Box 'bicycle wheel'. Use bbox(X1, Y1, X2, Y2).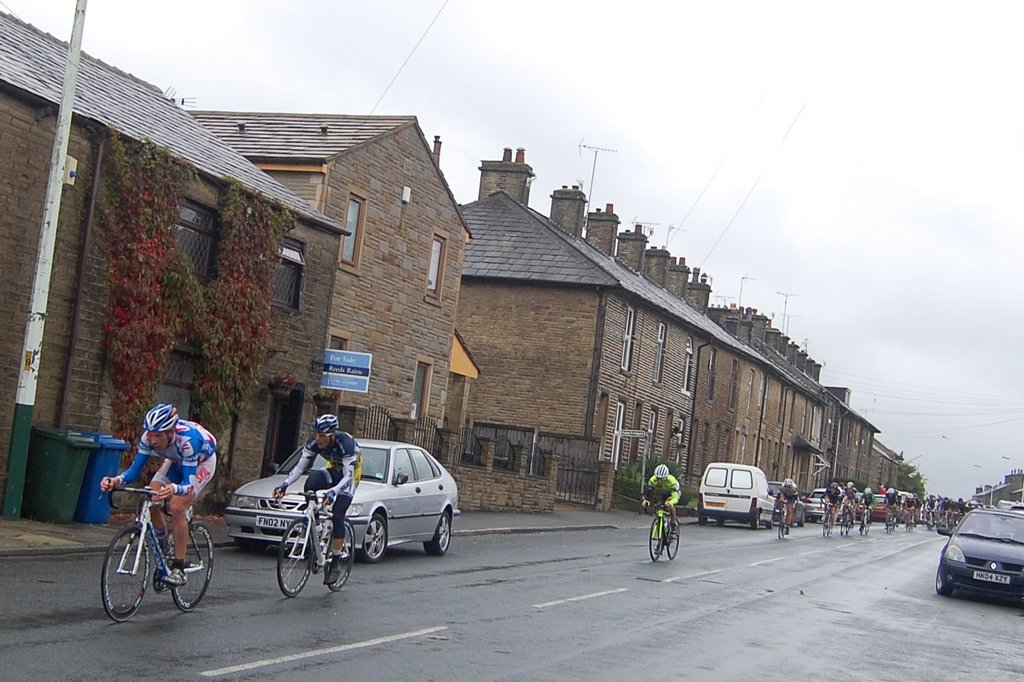
bbox(329, 517, 359, 596).
